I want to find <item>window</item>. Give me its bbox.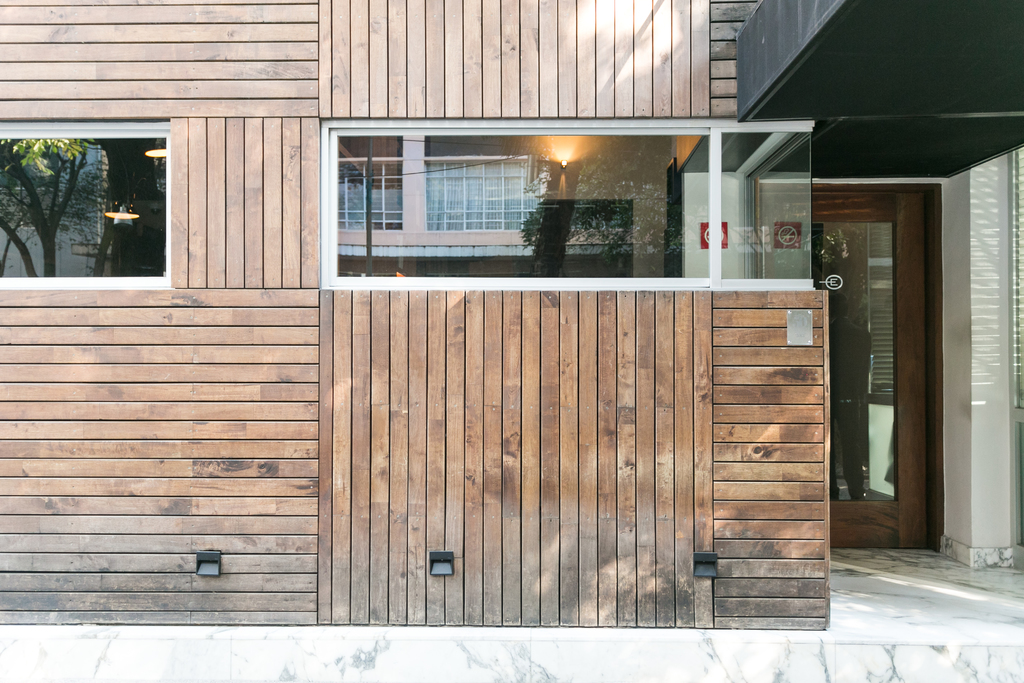
325:118:816:288.
